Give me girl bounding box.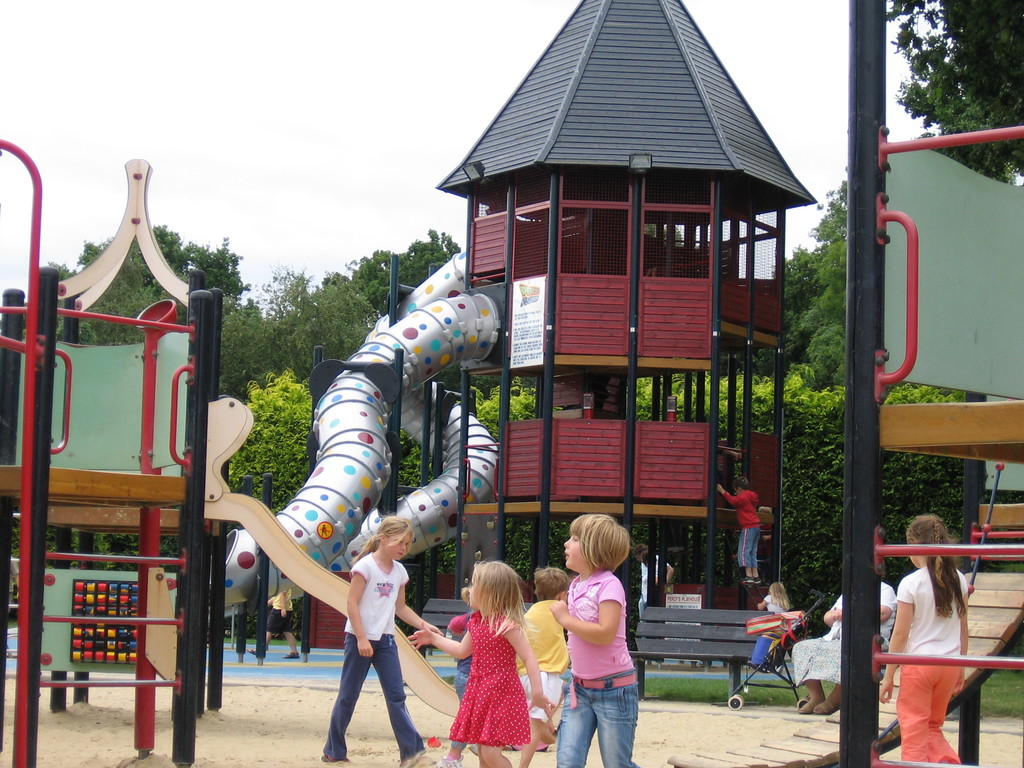
{"left": 882, "top": 516, "right": 965, "bottom": 765}.
